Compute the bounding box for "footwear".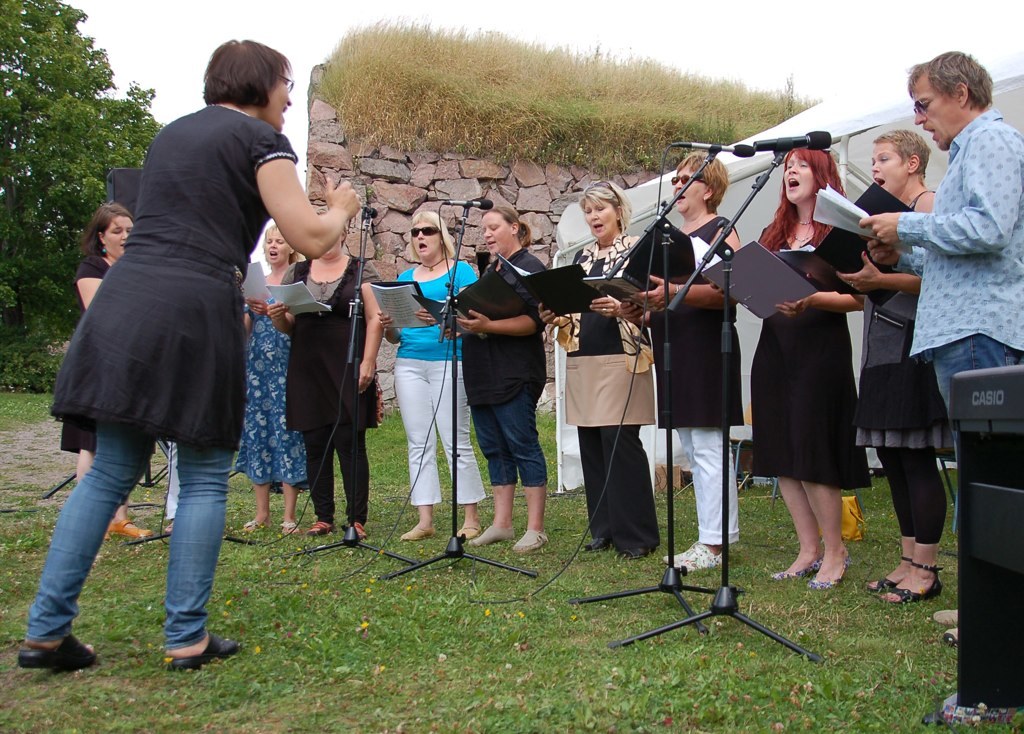
region(280, 520, 302, 535).
